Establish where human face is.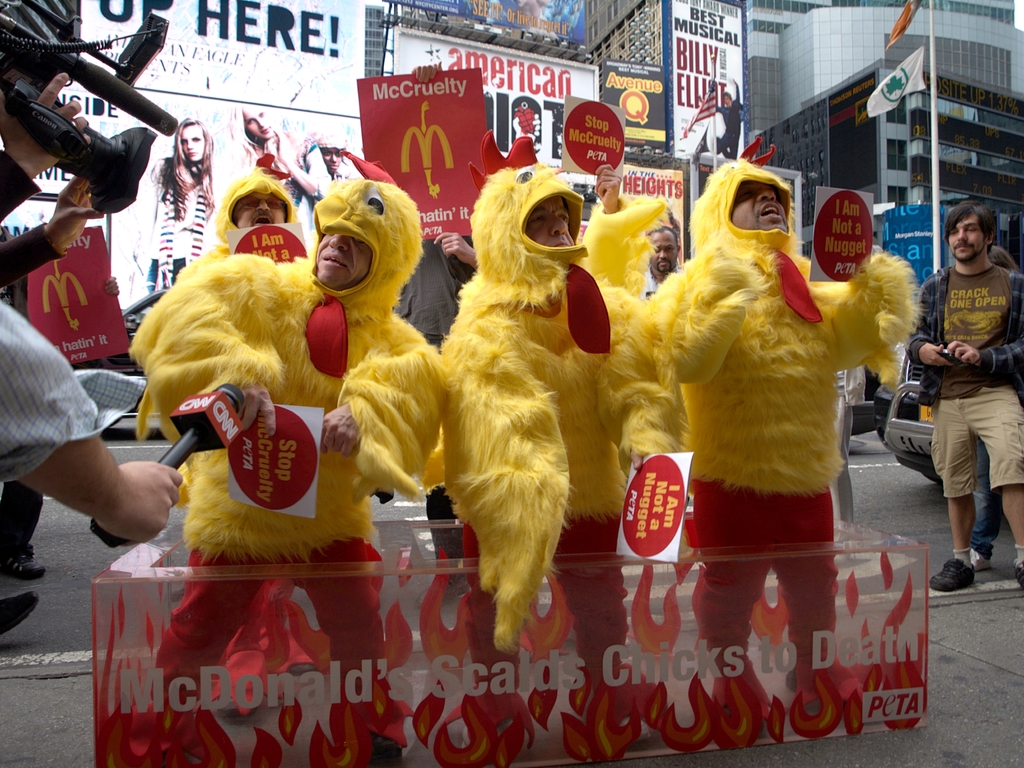
Established at bbox(243, 105, 275, 138).
